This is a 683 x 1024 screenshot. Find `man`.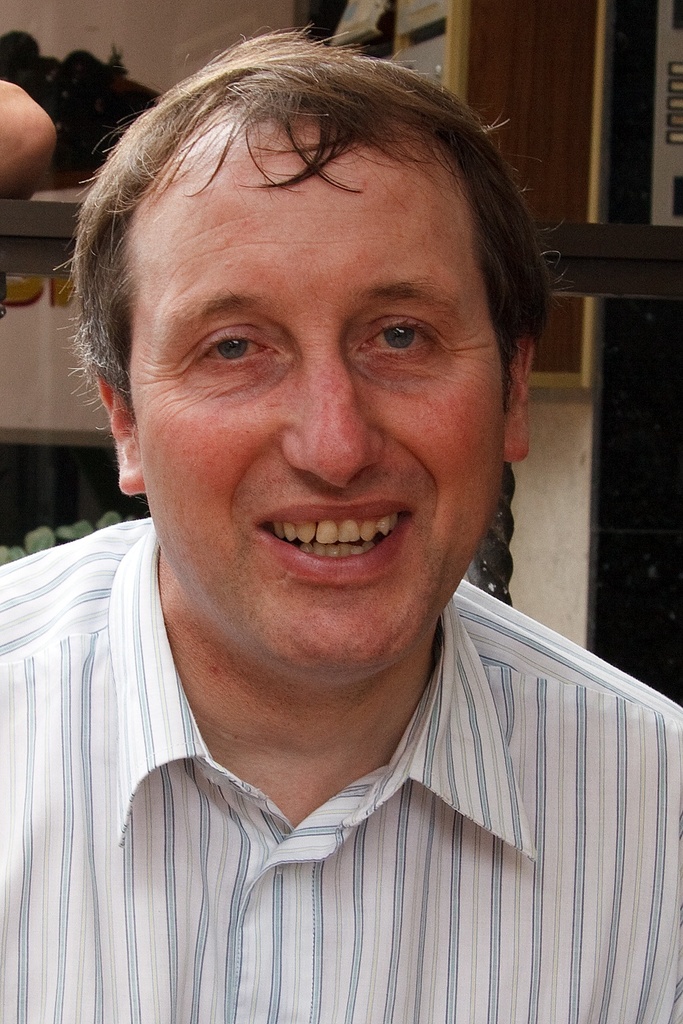
Bounding box: detection(0, 35, 672, 1001).
